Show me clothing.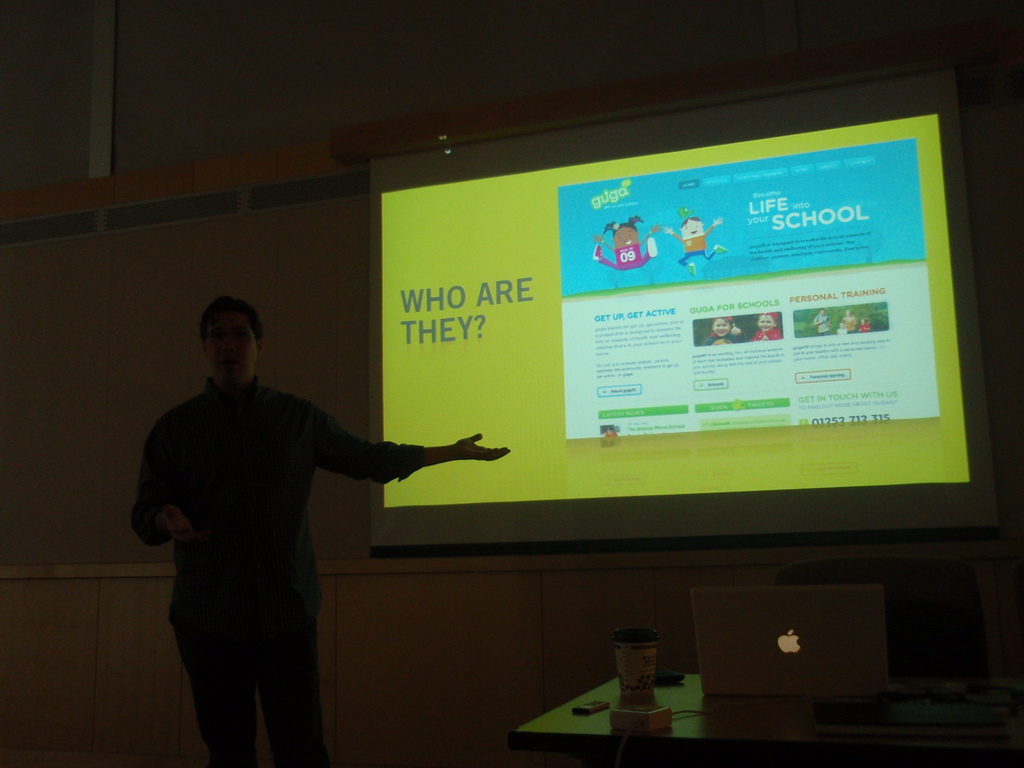
clothing is here: [840, 314, 856, 332].
